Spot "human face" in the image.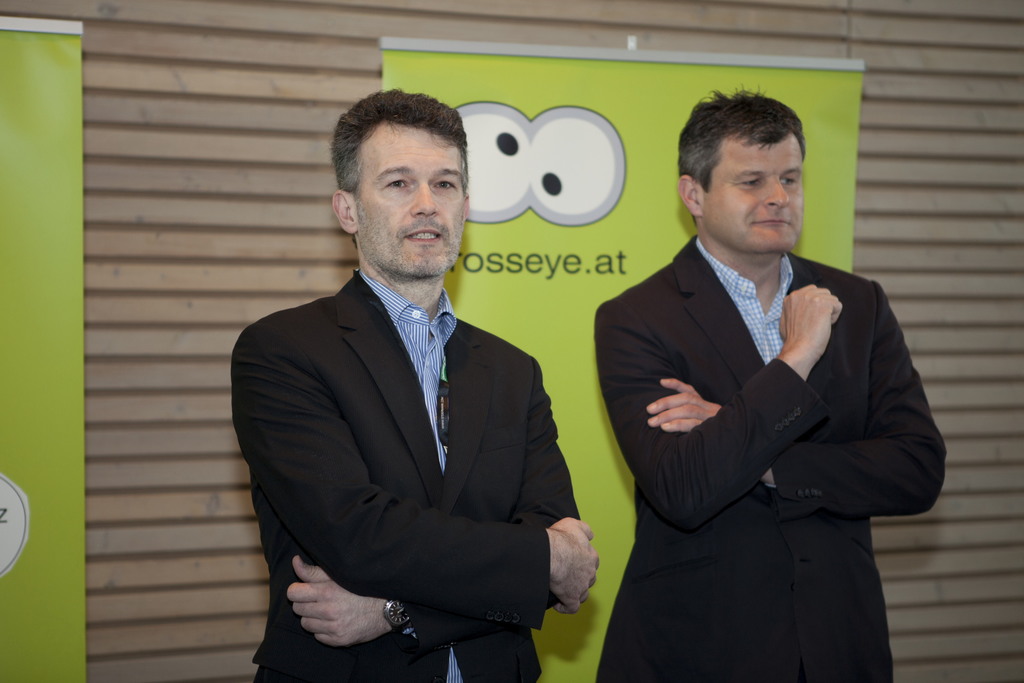
"human face" found at (708,138,802,254).
